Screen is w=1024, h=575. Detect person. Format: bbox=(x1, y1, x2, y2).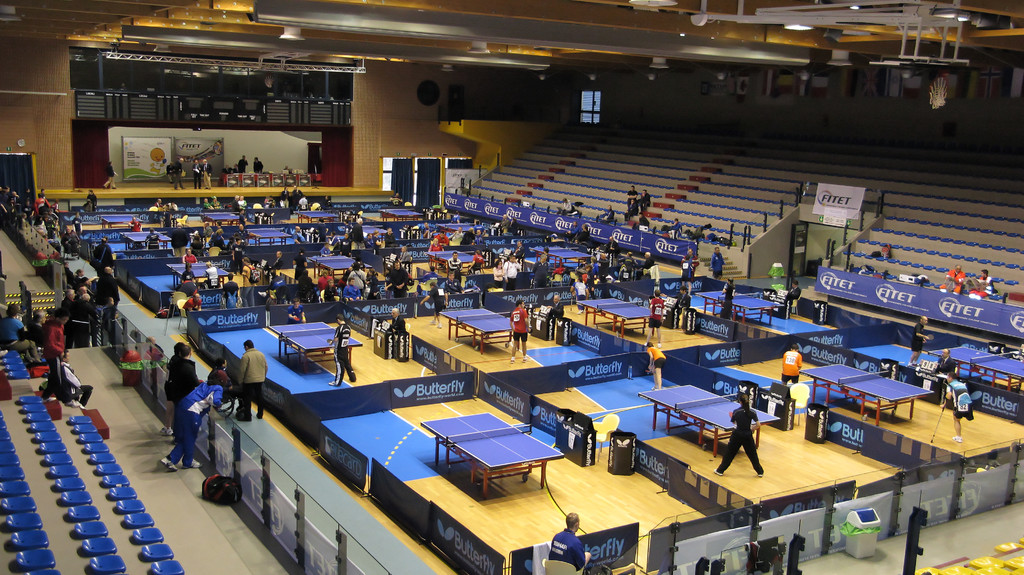
bbox=(937, 260, 968, 297).
